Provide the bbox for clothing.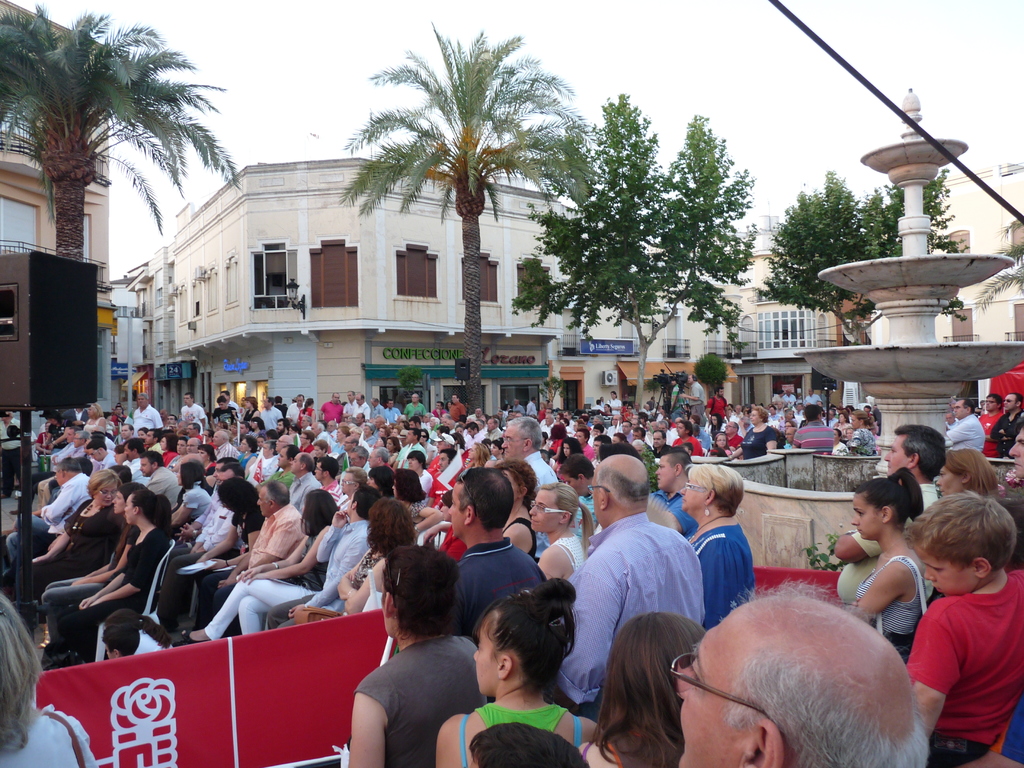
[x1=652, y1=486, x2=704, y2=536].
